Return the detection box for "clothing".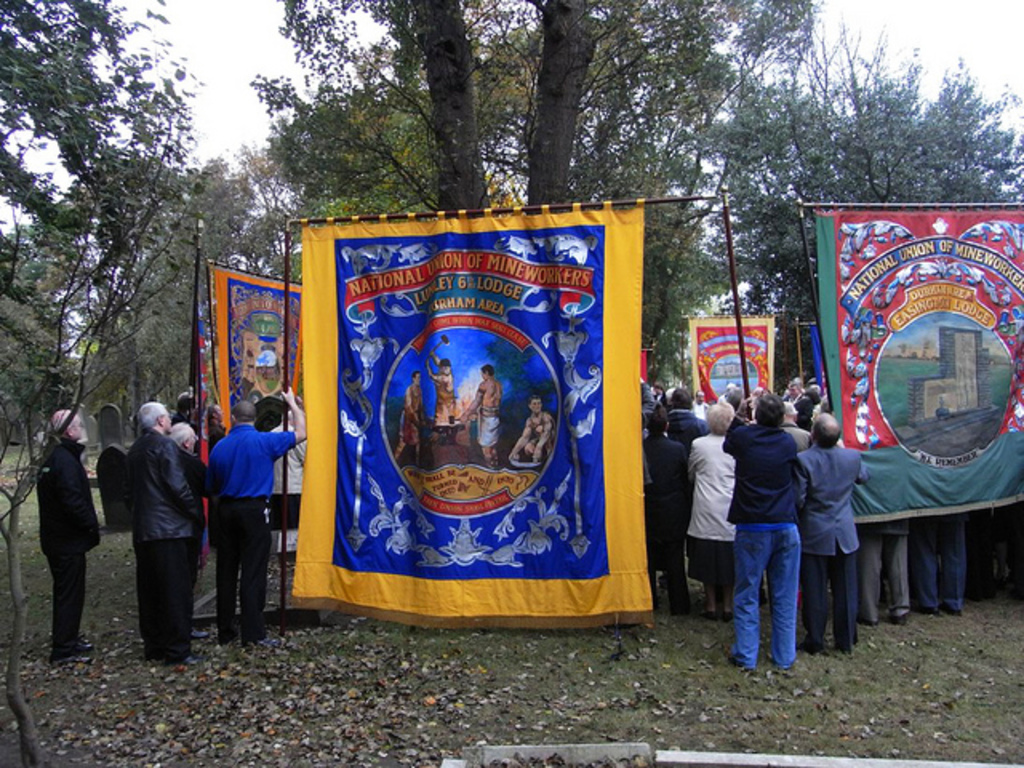
[478,405,499,448].
